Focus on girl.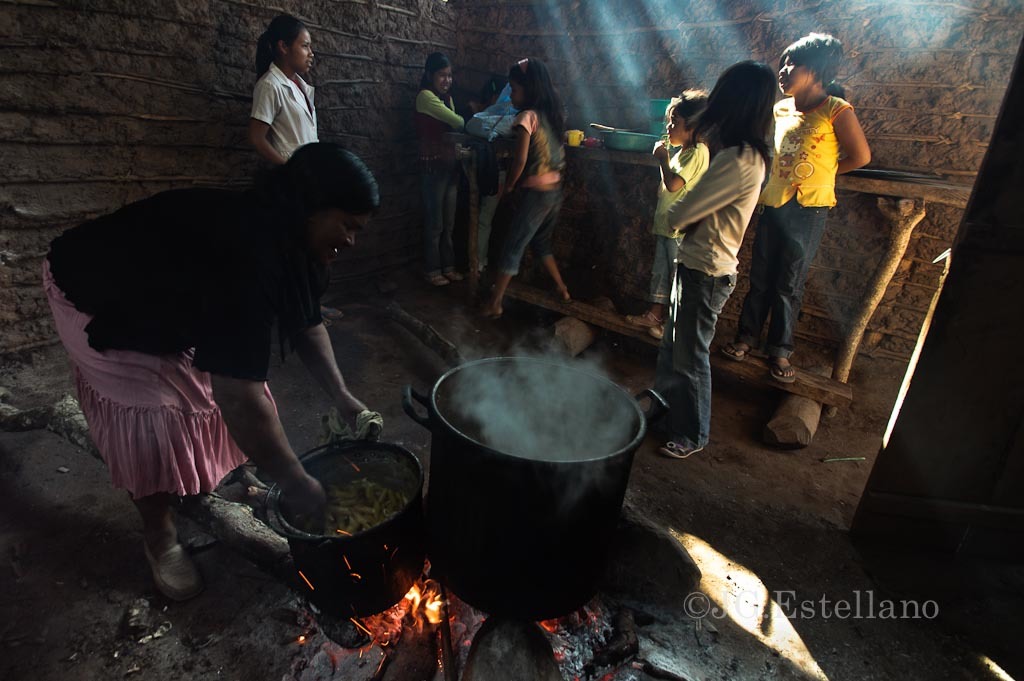
Focused at pyautogui.locateOnScreen(663, 57, 775, 458).
